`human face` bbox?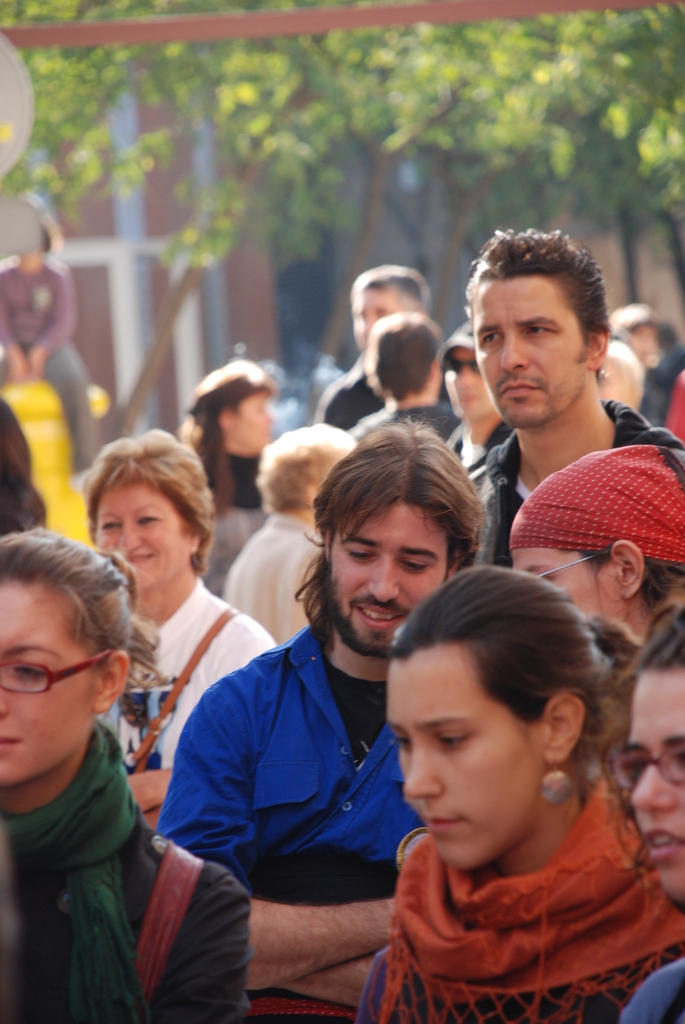
(x1=0, y1=283, x2=684, y2=904)
